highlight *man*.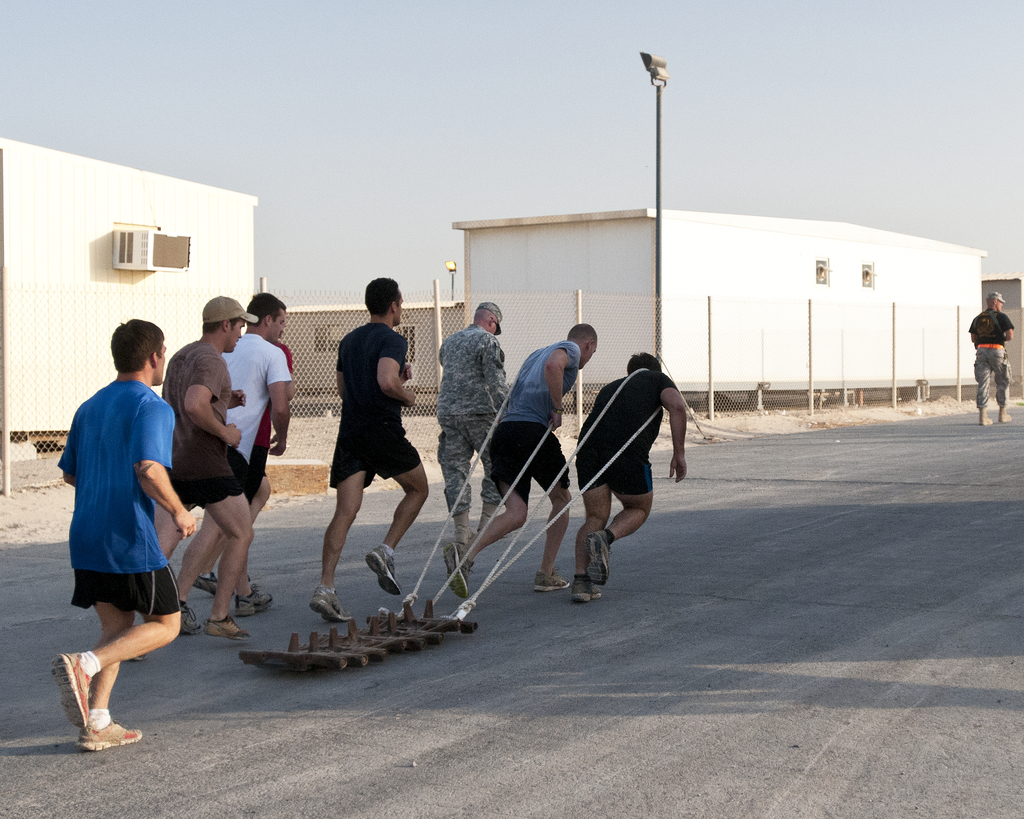
Highlighted region: (148, 285, 260, 646).
